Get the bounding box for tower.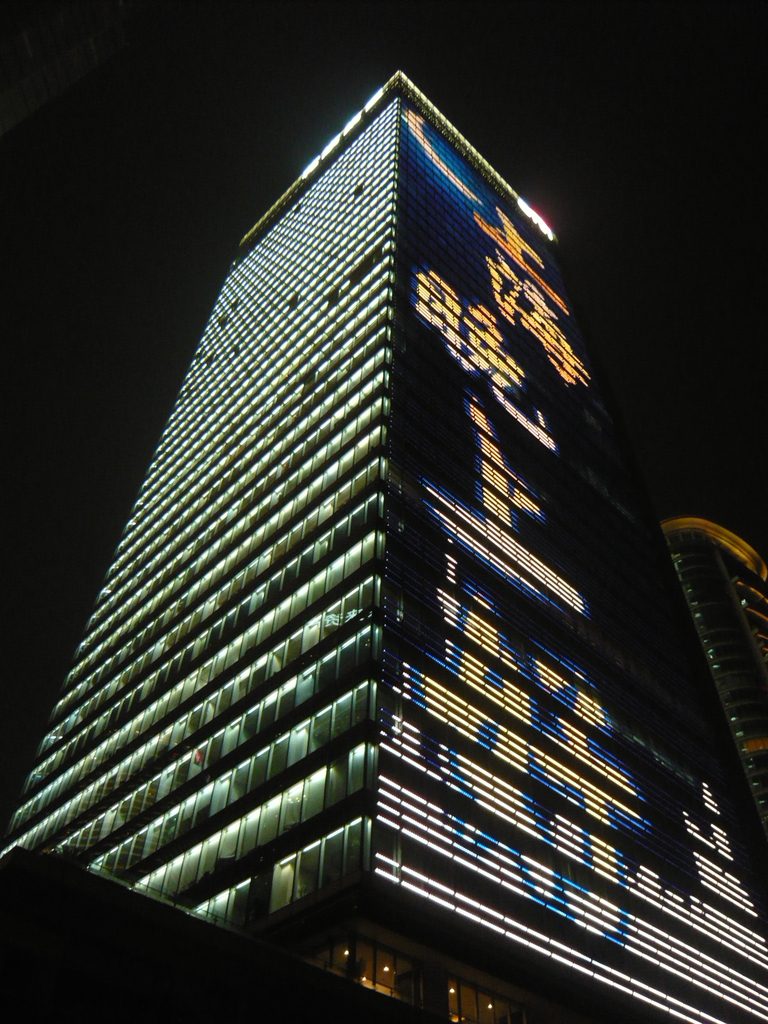
Rect(0, 68, 767, 1023).
